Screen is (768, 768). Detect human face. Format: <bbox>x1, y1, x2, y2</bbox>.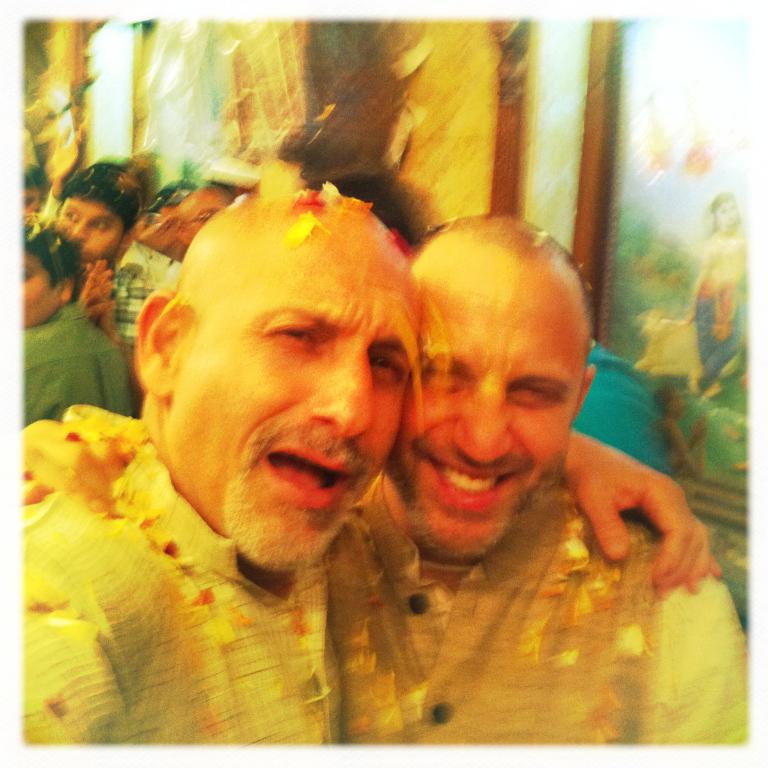
<bbox>190, 227, 423, 572</bbox>.
